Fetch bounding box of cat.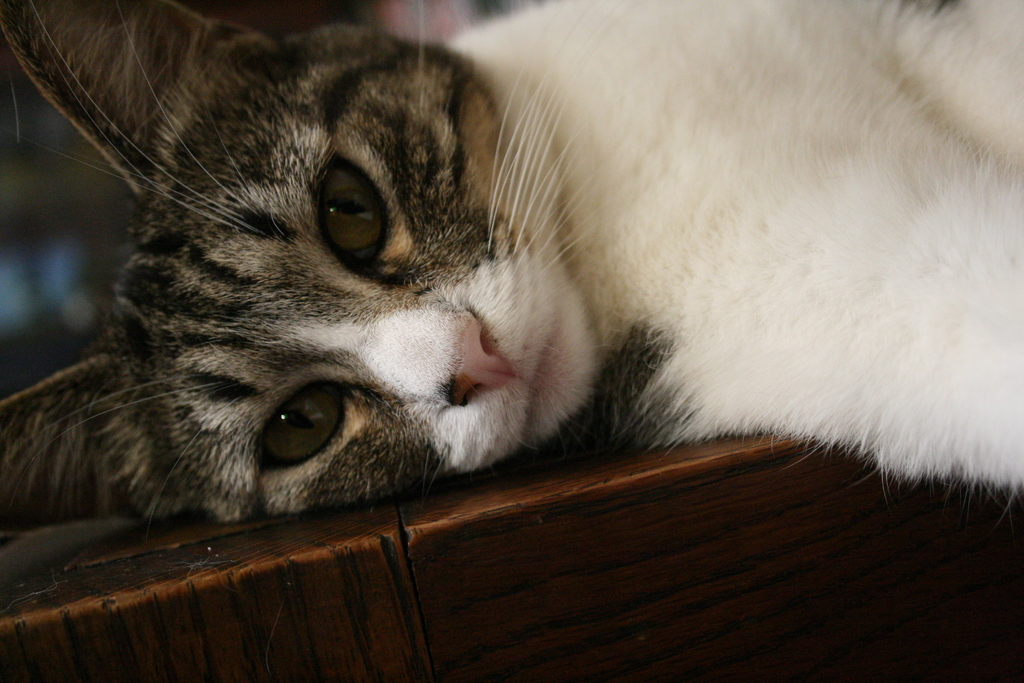
Bbox: <bbox>0, 0, 1023, 531</bbox>.
